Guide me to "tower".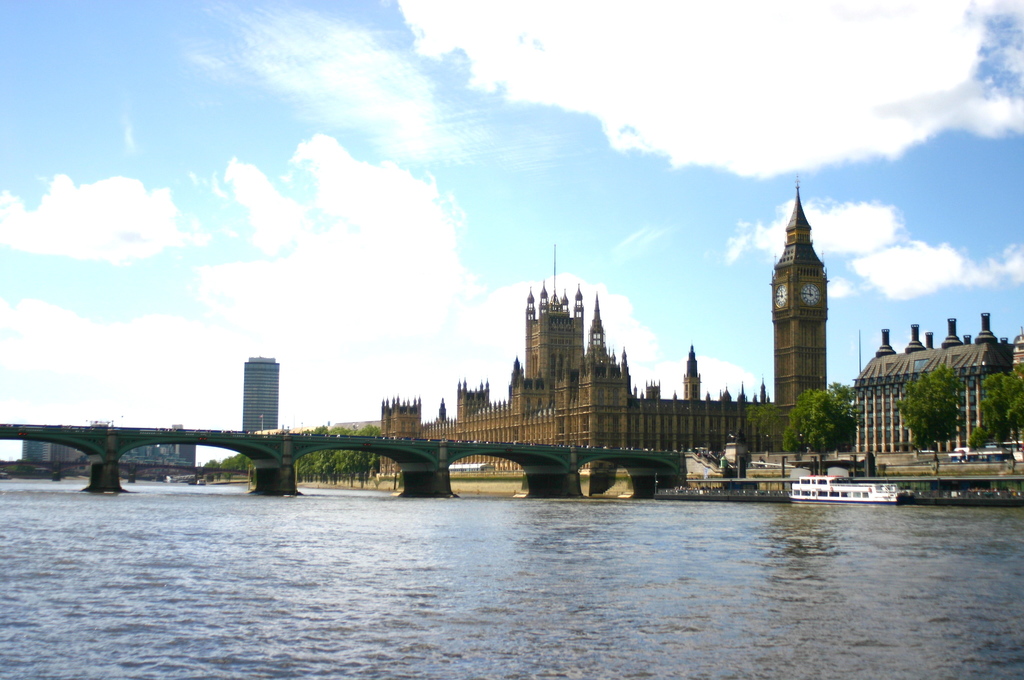
Guidance: detection(385, 401, 421, 446).
